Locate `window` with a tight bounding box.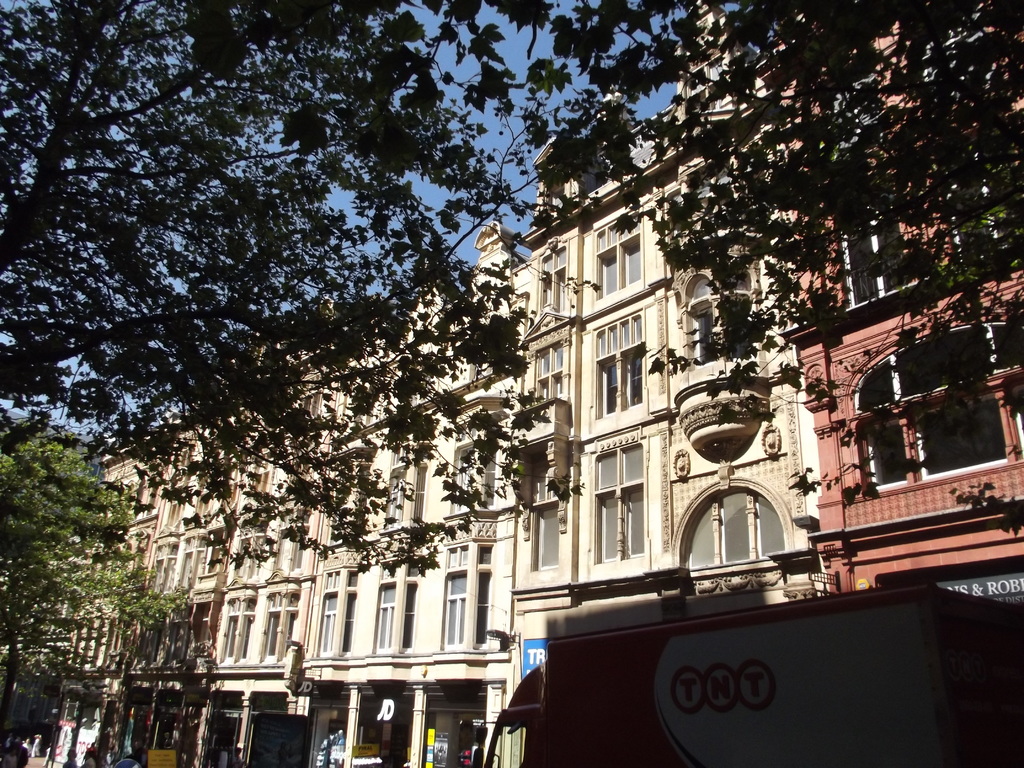
left=218, top=584, right=250, bottom=657.
